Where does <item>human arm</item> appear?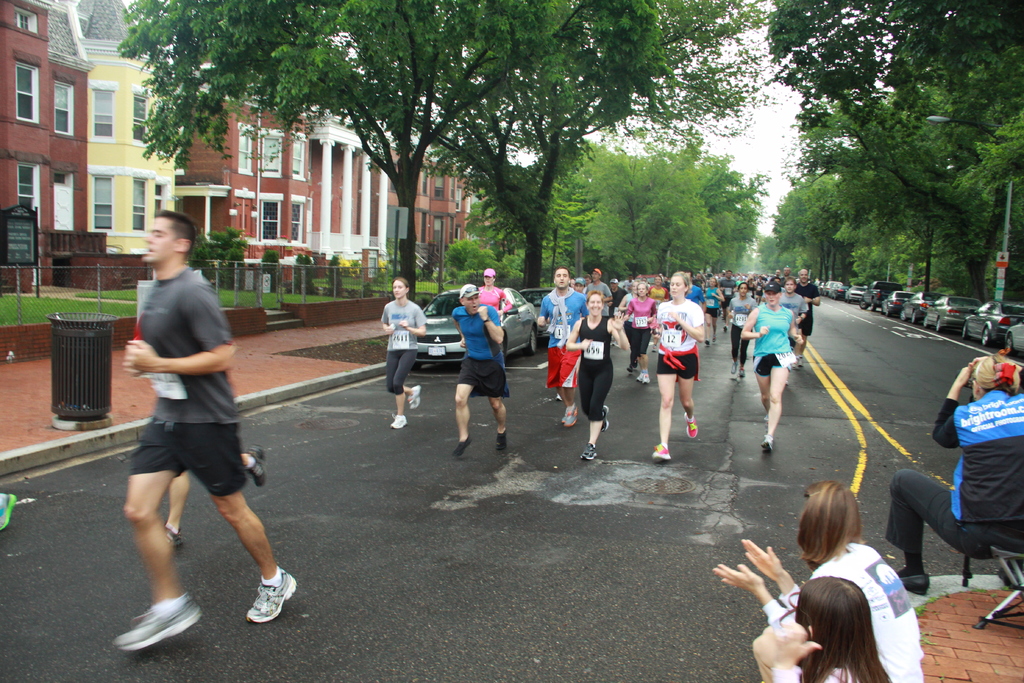
Appears at l=926, t=358, r=954, b=447.
